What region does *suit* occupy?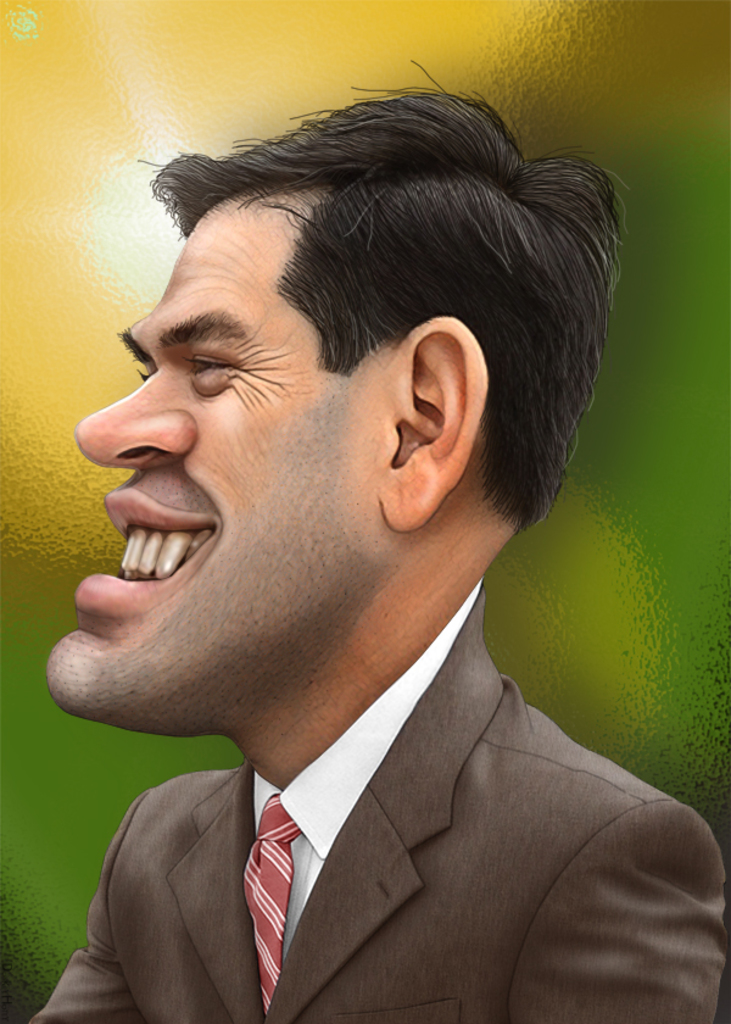
(52, 619, 721, 1019).
